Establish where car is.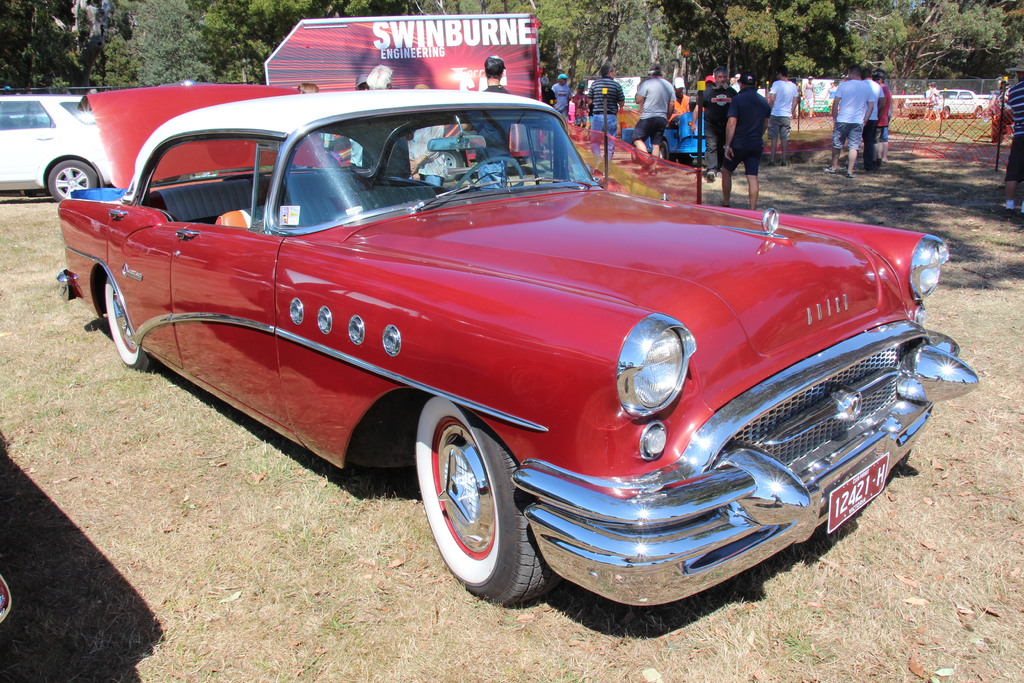
Established at [0, 89, 115, 197].
